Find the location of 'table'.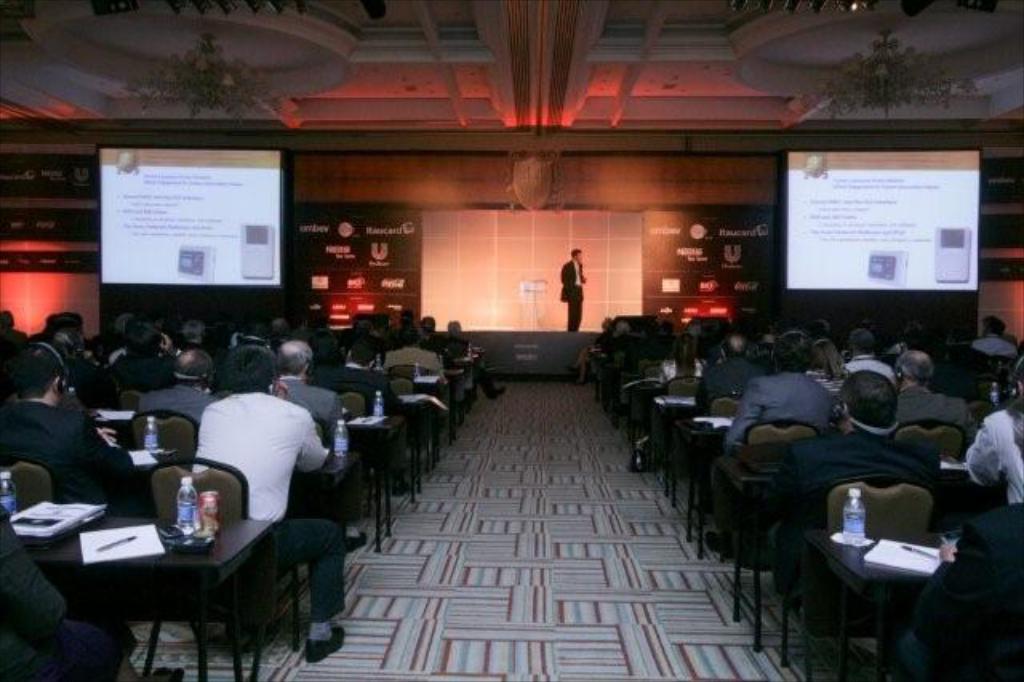
Location: box=[330, 407, 422, 559].
